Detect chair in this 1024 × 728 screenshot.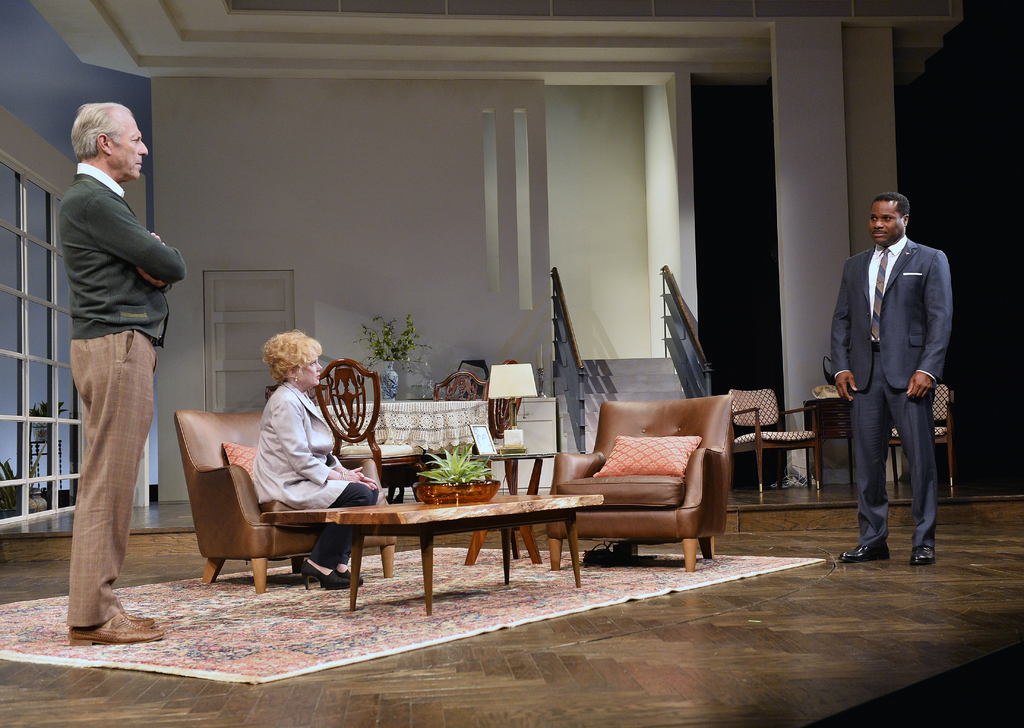
Detection: [left=728, top=387, right=816, bottom=501].
